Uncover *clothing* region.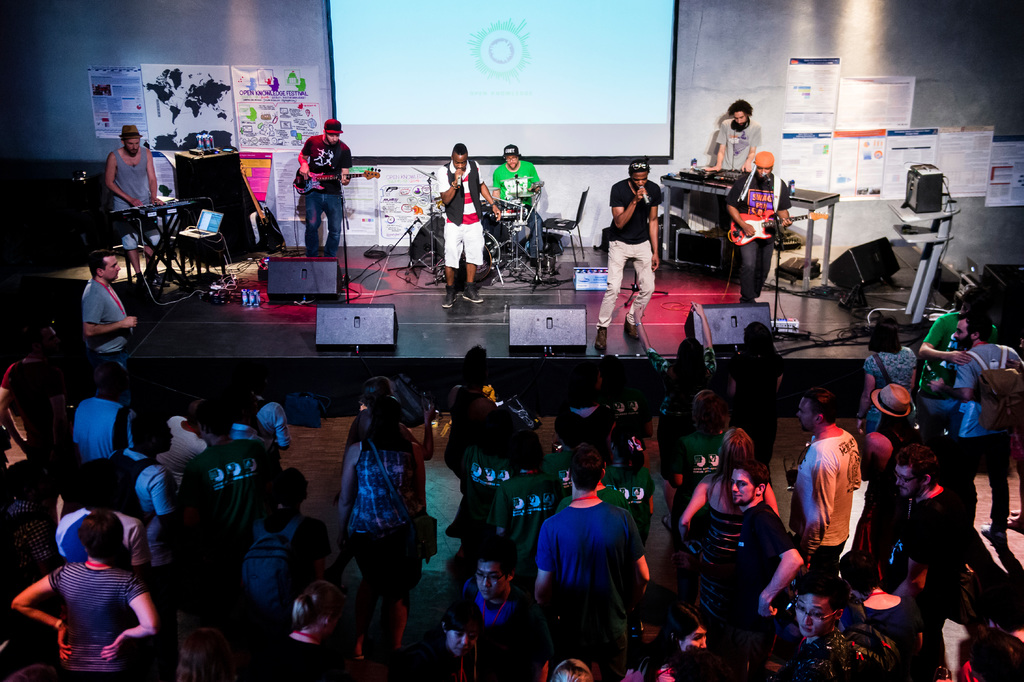
Uncovered: crop(433, 158, 489, 273).
